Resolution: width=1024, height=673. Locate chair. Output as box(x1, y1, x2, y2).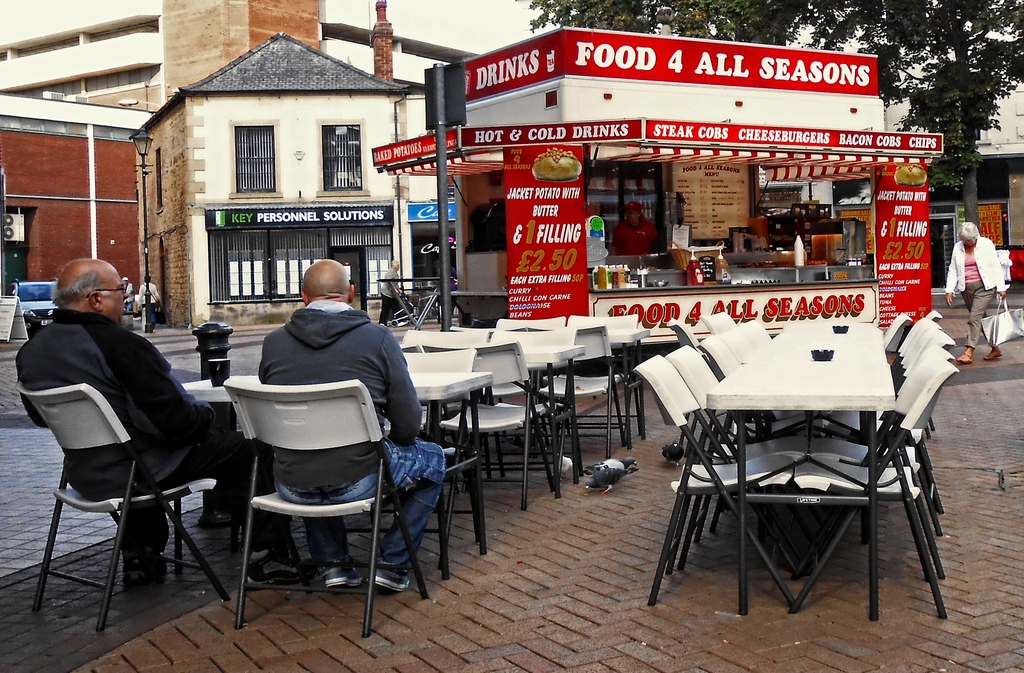
box(673, 310, 771, 488).
